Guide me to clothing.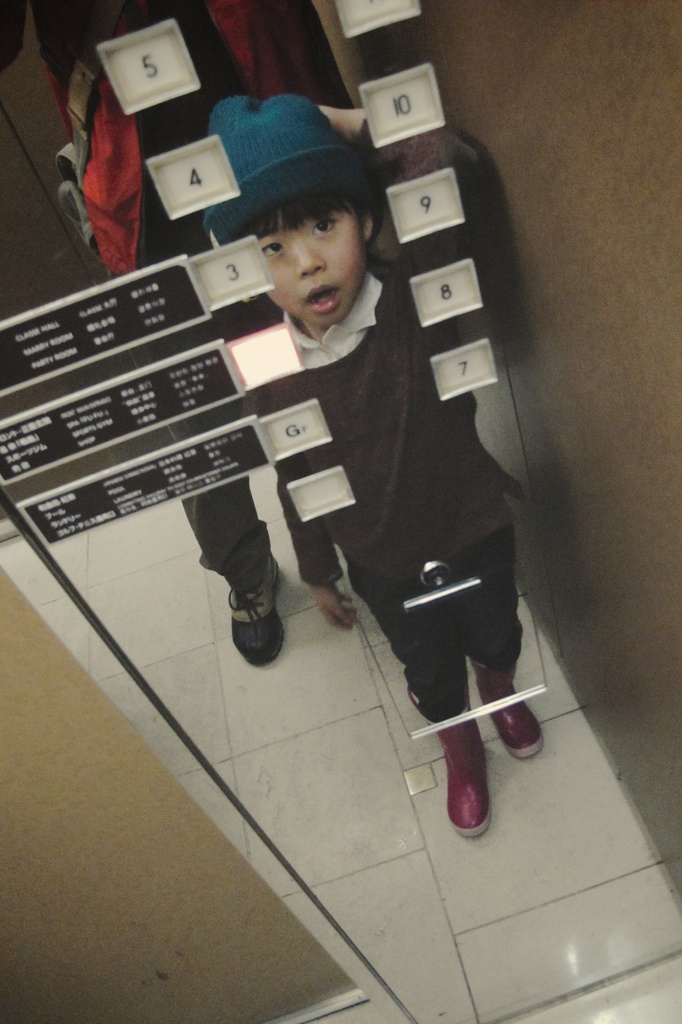
Guidance: [left=259, top=108, right=529, bottom=729].
